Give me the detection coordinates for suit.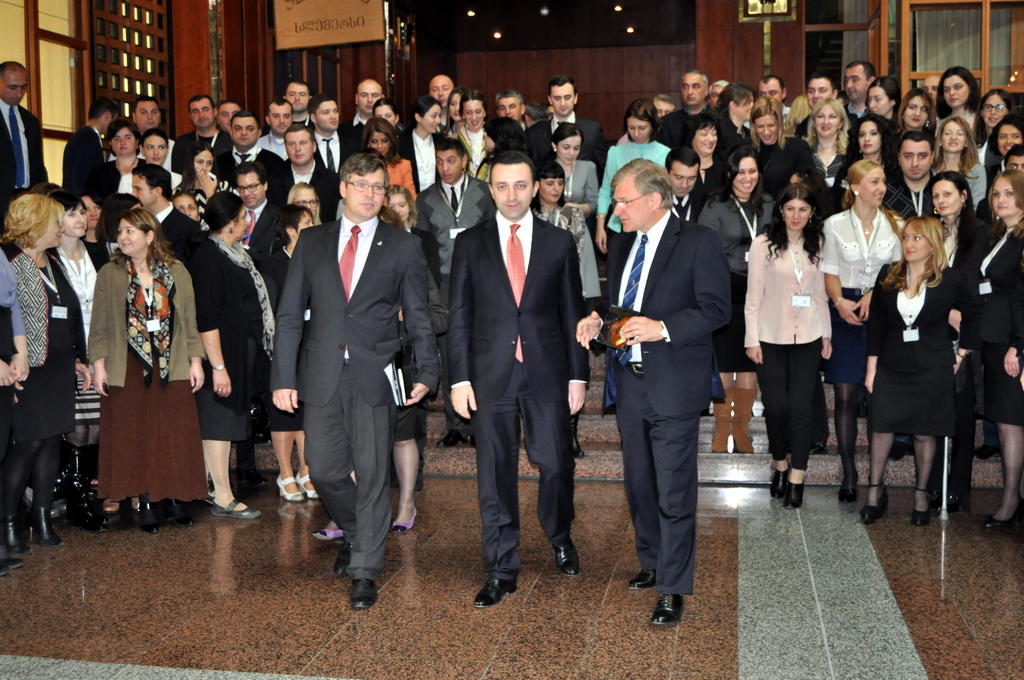
locate(526, 109, 609, 193).
